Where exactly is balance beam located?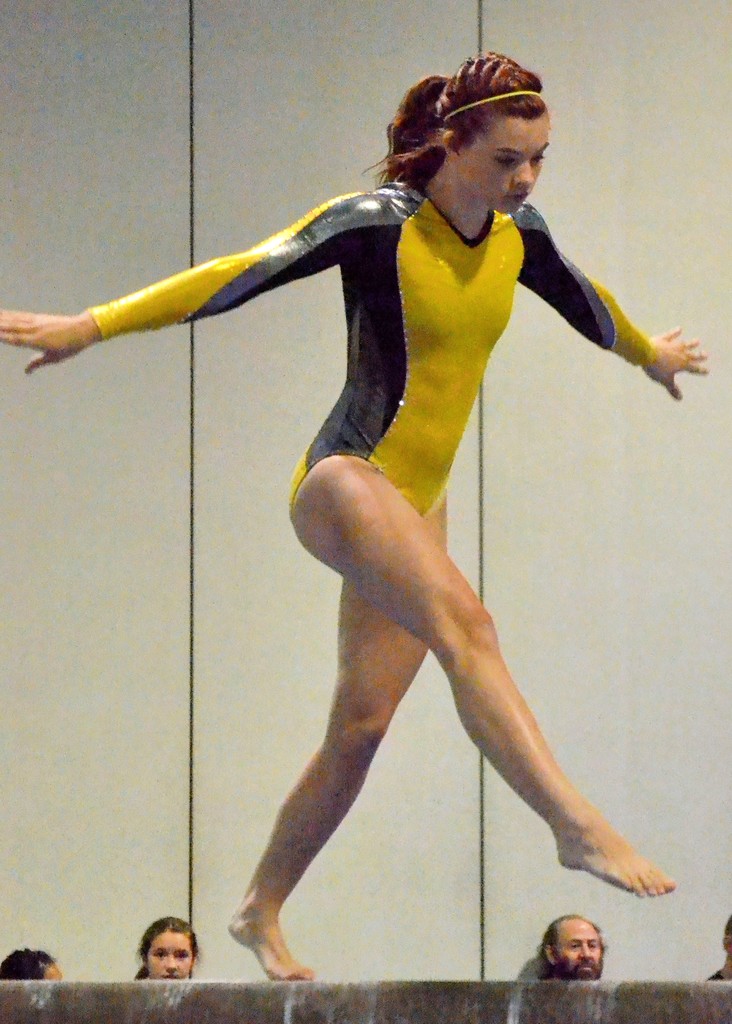
Its bounding box is box=[0, 979, 731, 1023].
